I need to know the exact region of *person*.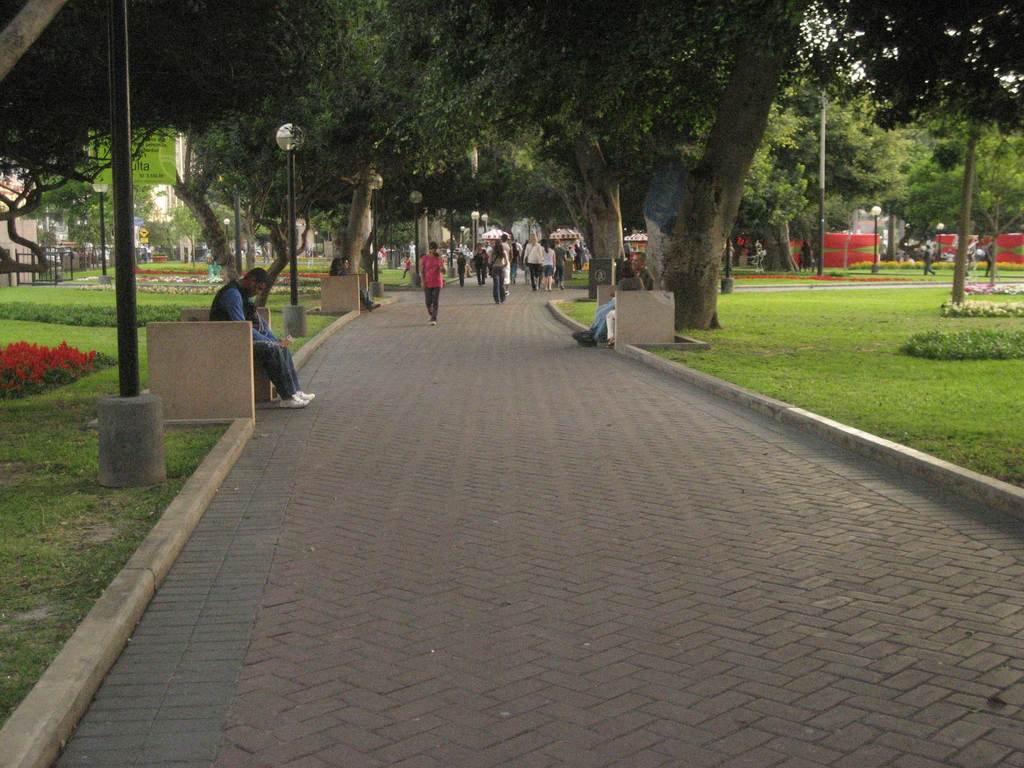
Region: bbox=[510, 244, 518, 278].
